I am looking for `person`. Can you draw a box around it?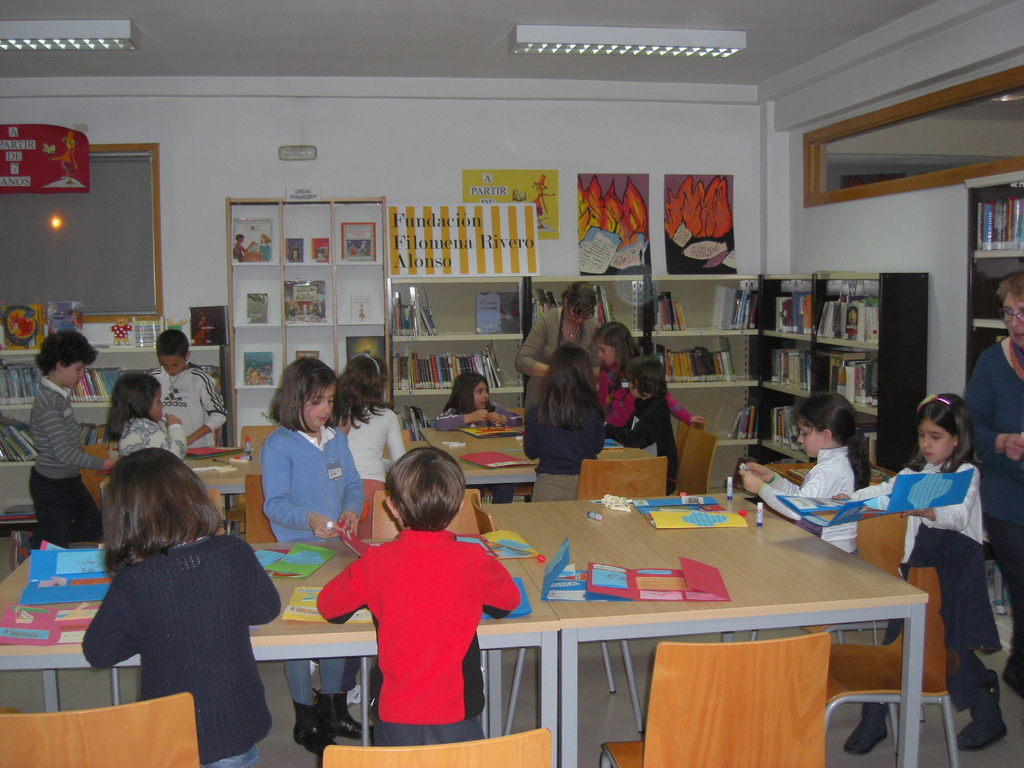
Sure, the bounding box is region(232, 234, 253, 262).
